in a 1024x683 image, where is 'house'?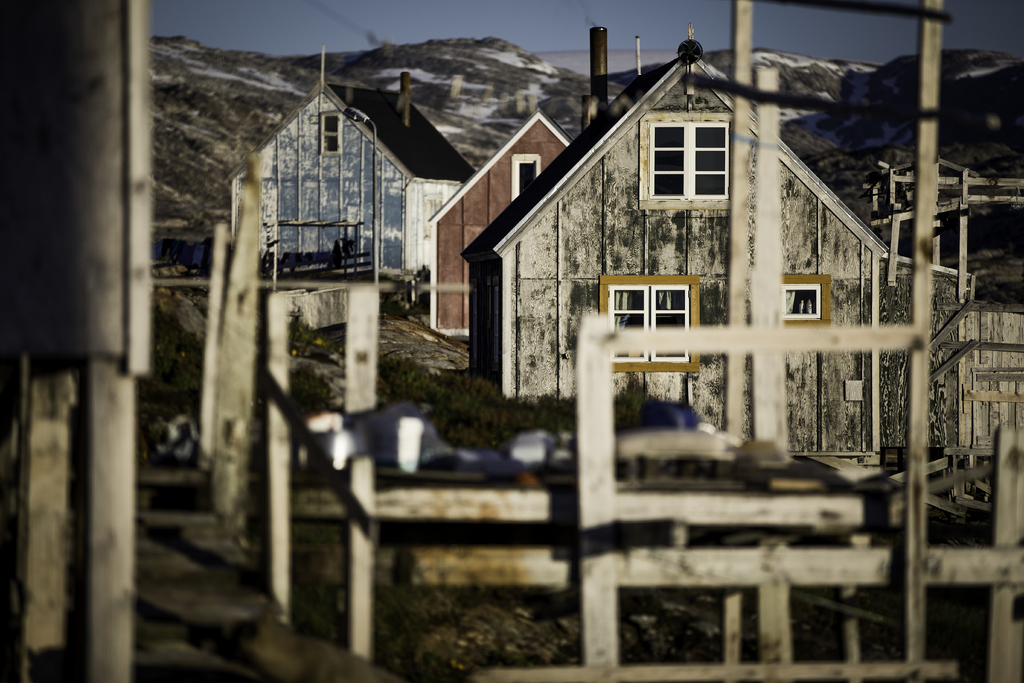
locate(158, 49, 476, 297).
